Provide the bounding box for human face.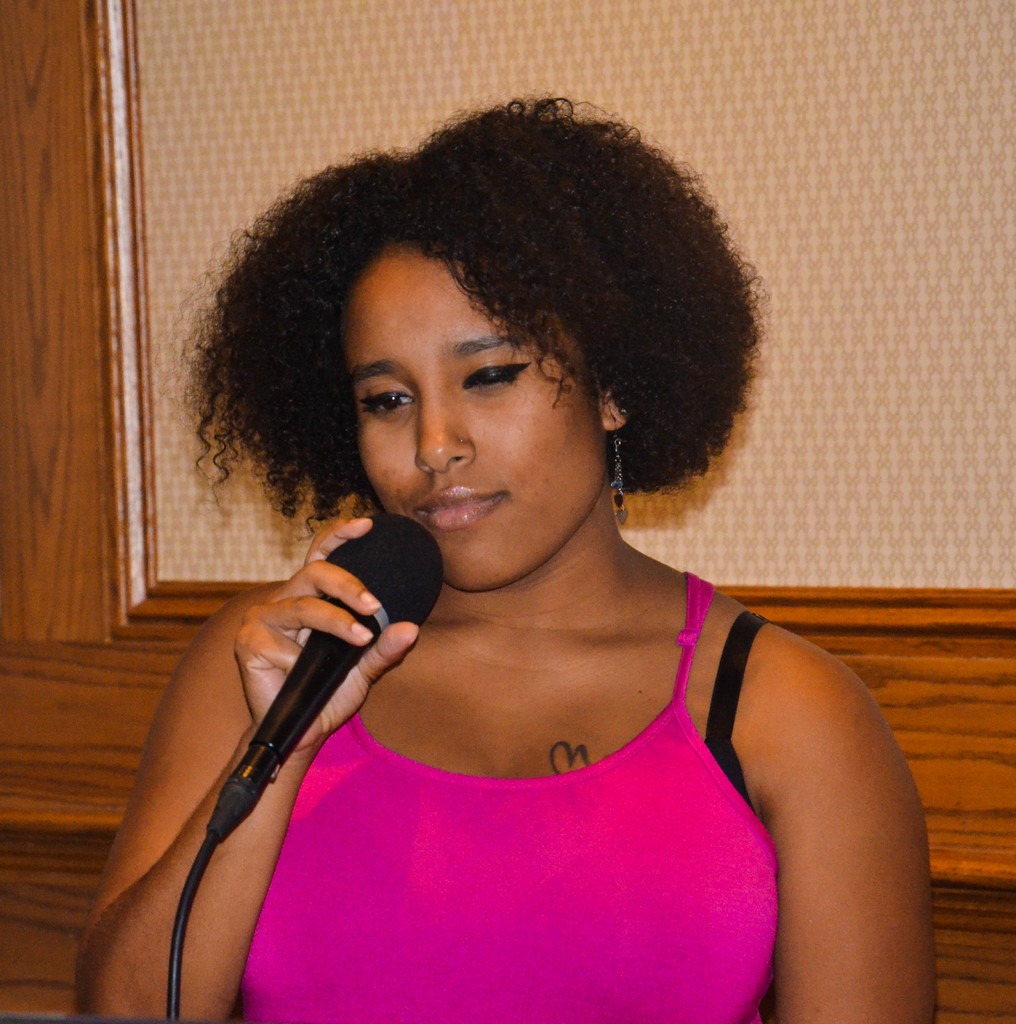
350:245:607:597.
